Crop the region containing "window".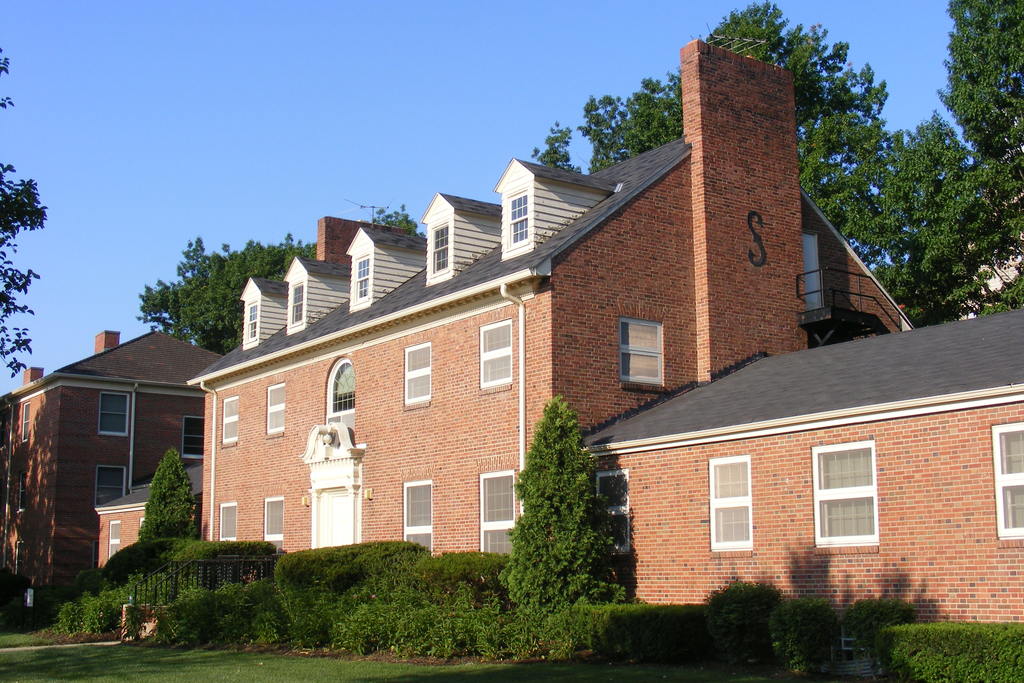
Crop region: 431/226/447/279.
